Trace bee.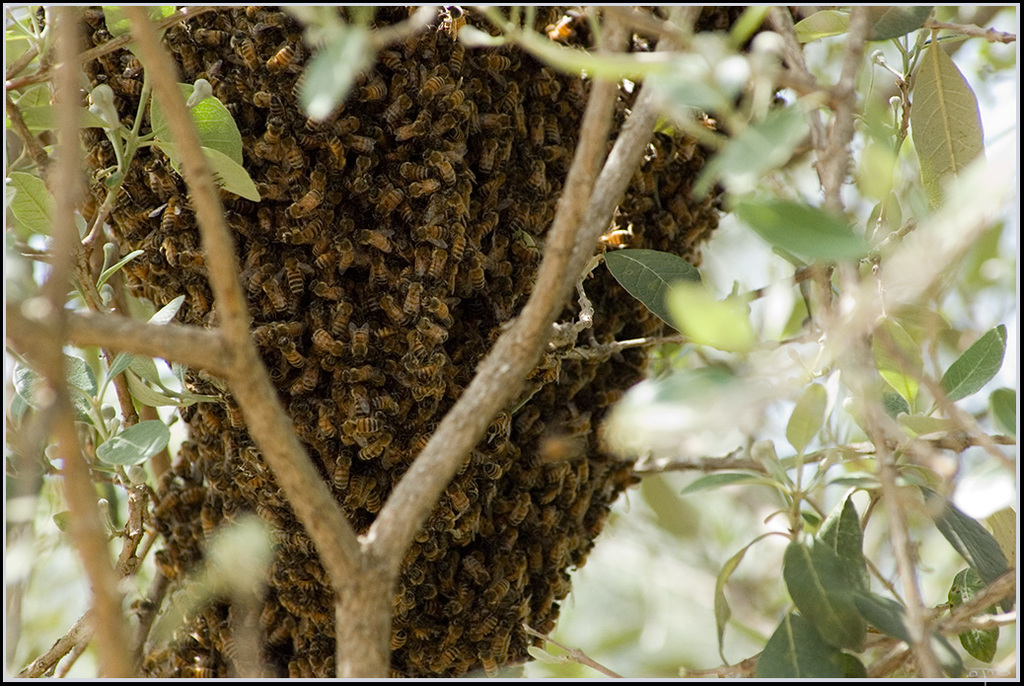
Traced to bbox(411, 318, 455, 341).
